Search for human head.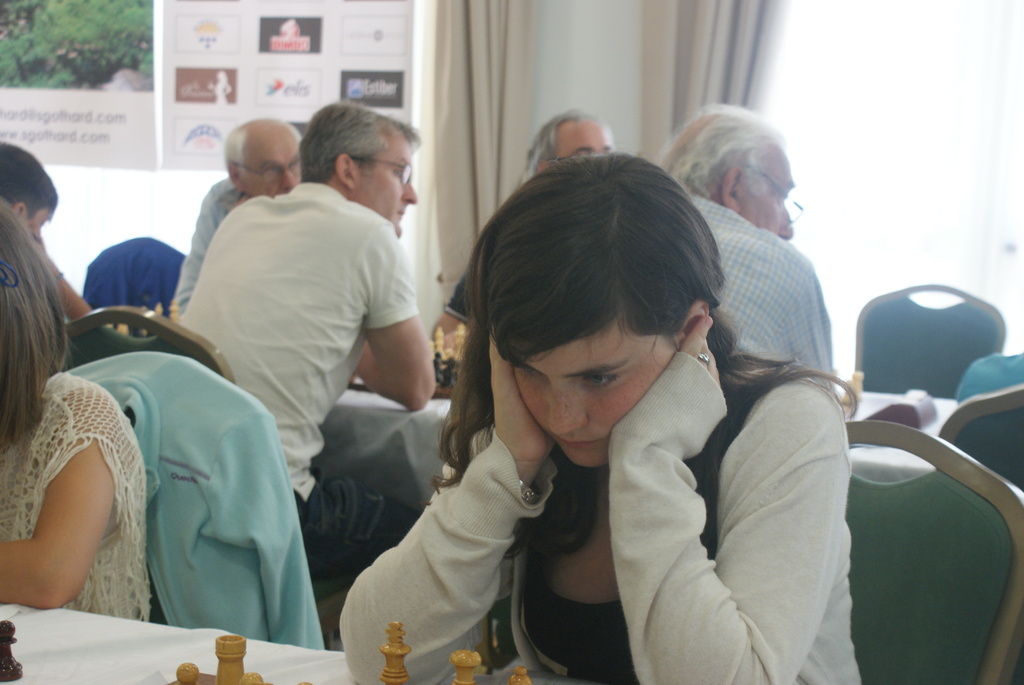
Found at {"x1": 0, "y1": 195, "x2": 73, "y2": 448}.
